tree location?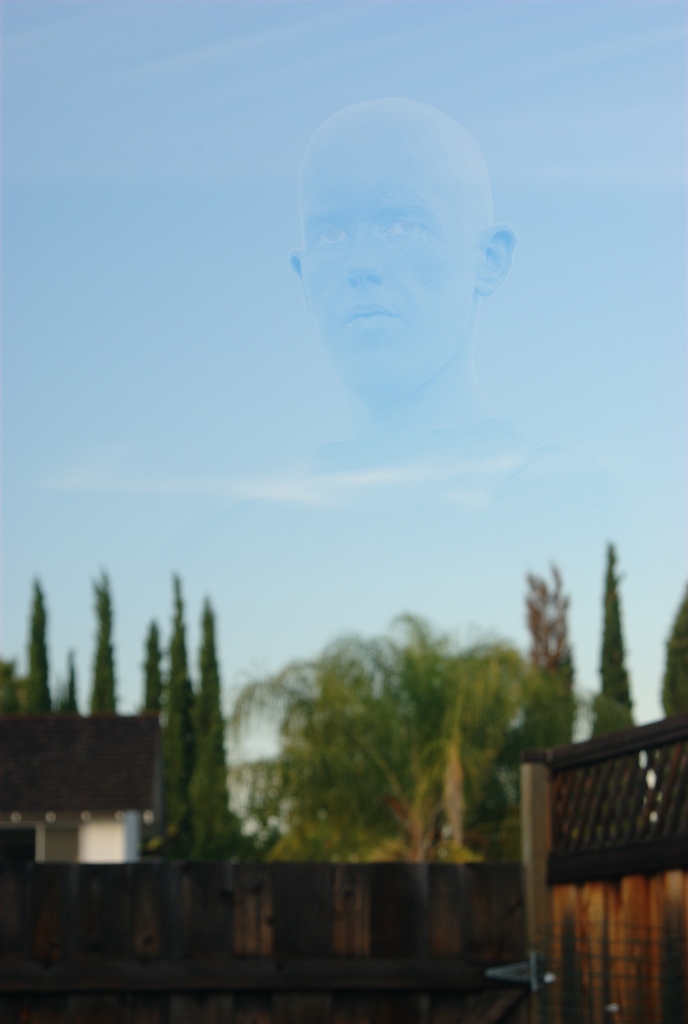
[227,645,458,857]
